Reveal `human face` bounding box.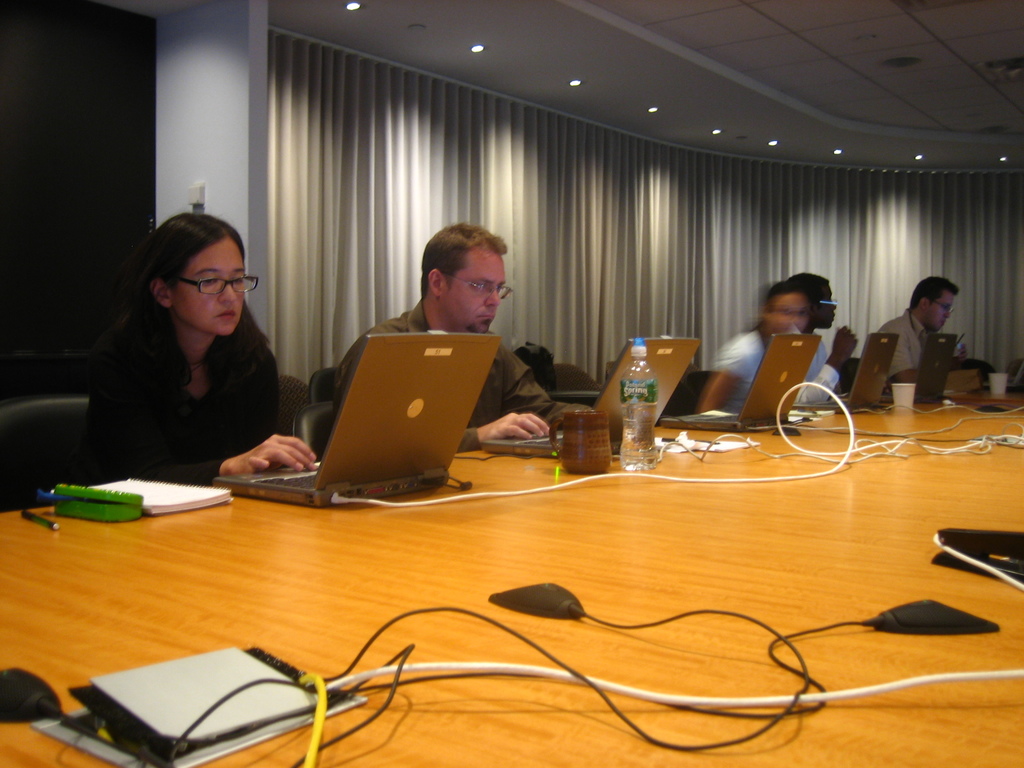
Revealed: (x1=445, y1=246, x2=506, y2=331).
